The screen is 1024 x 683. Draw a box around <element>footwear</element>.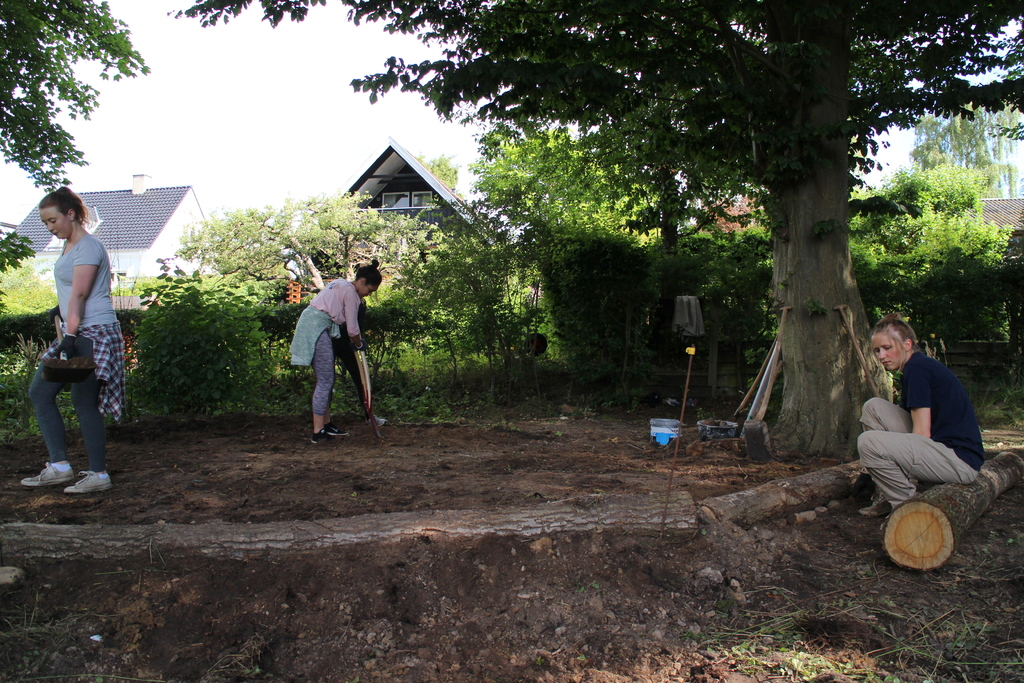
<box>856,491,881,516</box>.
